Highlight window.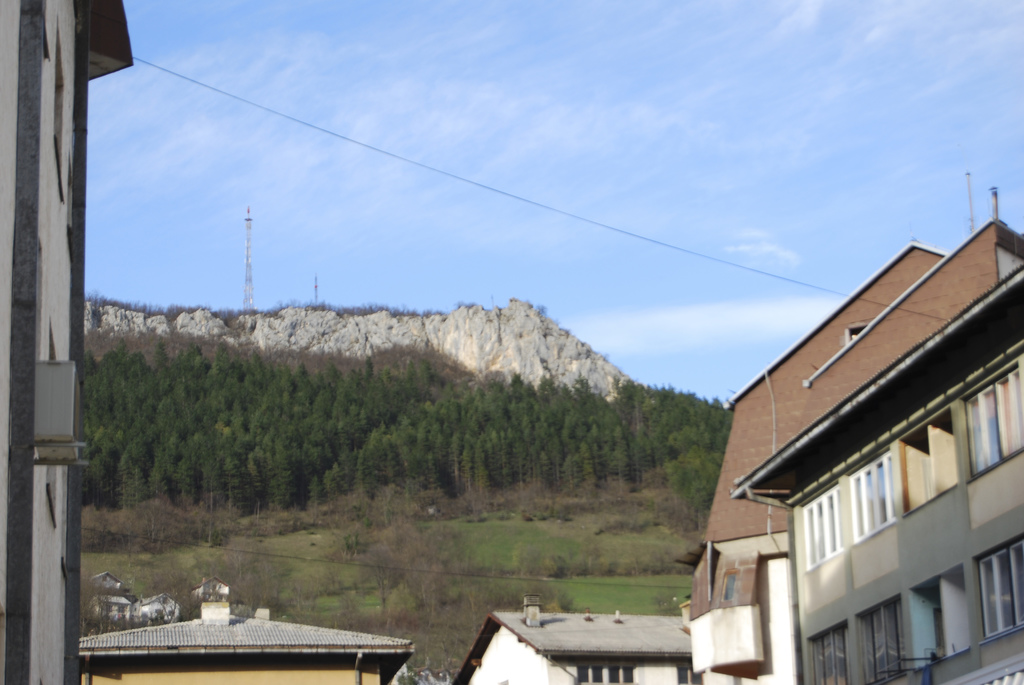
Highlighted region: (left=855, top=453, right=892, bottom=542).
